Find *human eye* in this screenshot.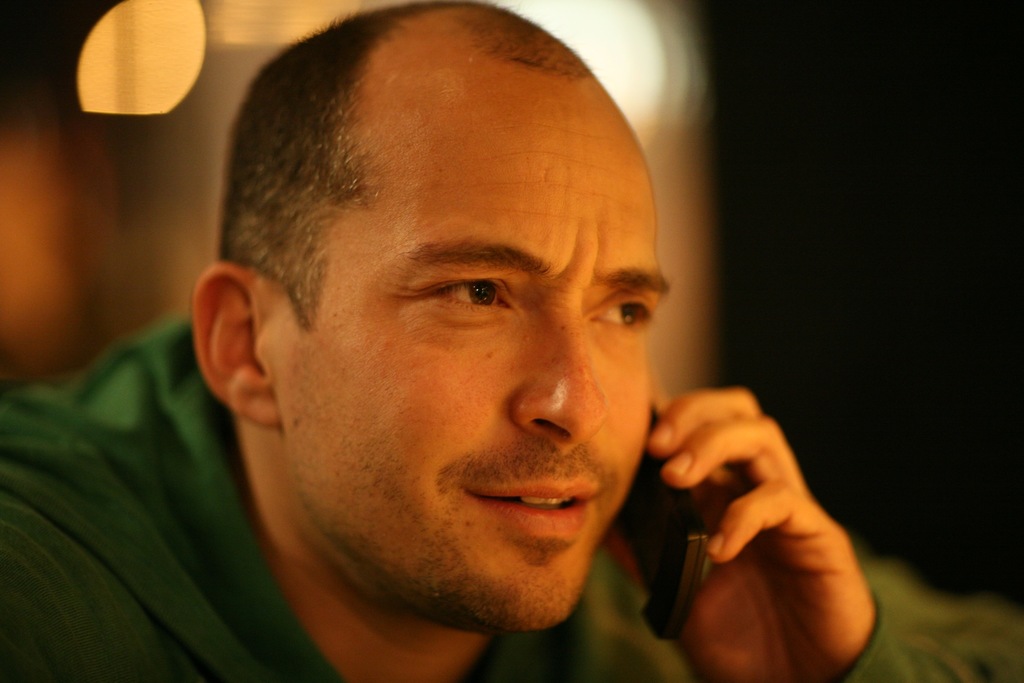
The bounding box for *human eye* is locate(420, 270, 522, 325).
